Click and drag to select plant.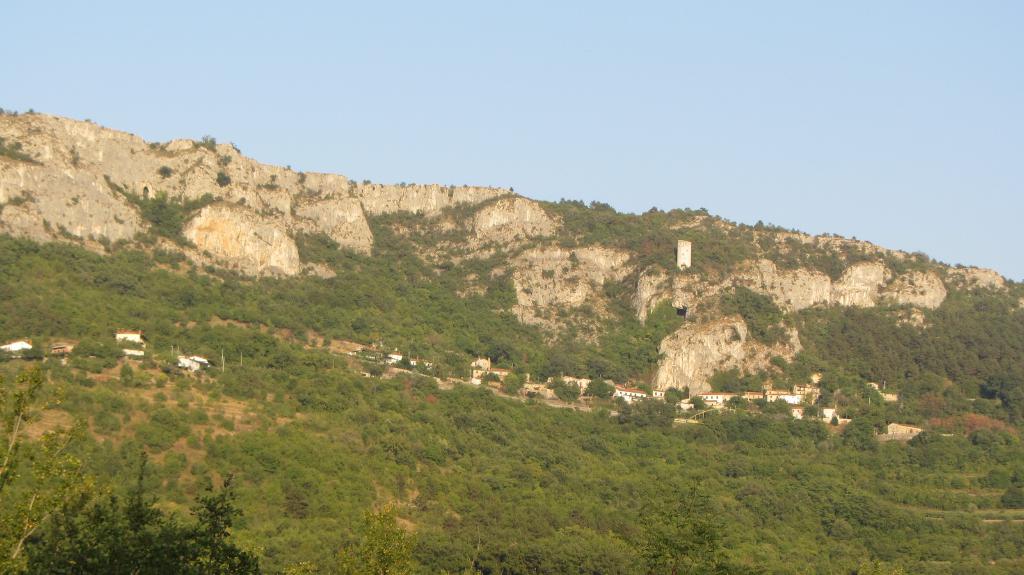
Selection: [x1=300, y1=169, x2=305, y2=185].
